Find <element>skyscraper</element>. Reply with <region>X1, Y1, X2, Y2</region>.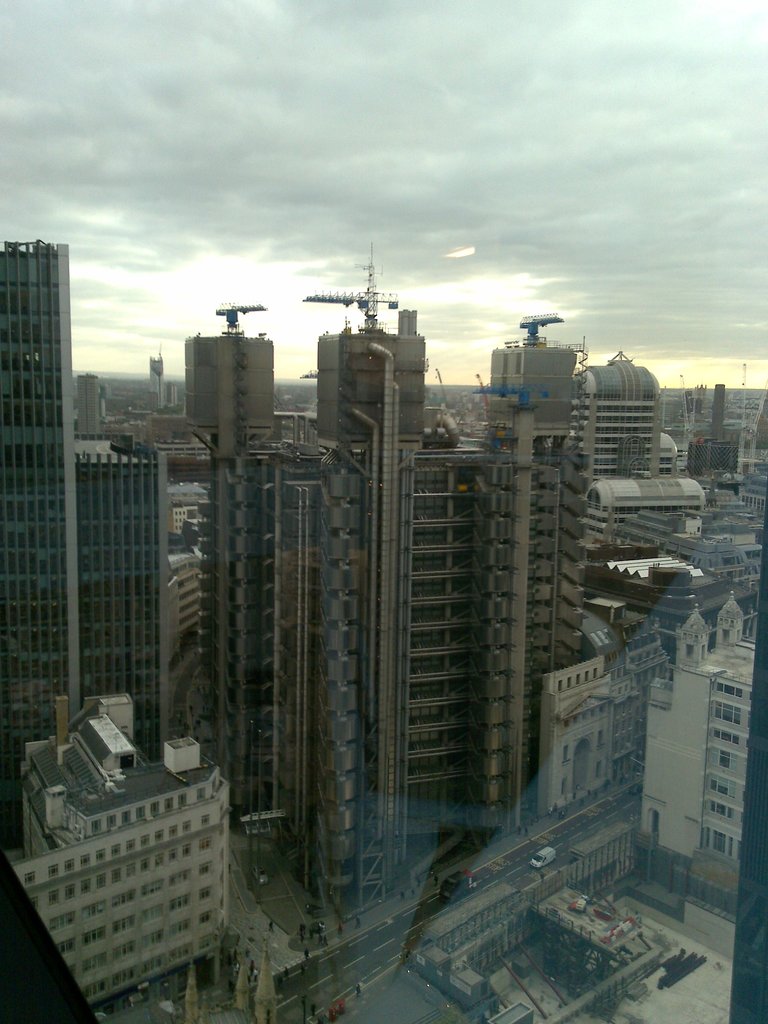
<region>0, 239, 104, 769</region>.
